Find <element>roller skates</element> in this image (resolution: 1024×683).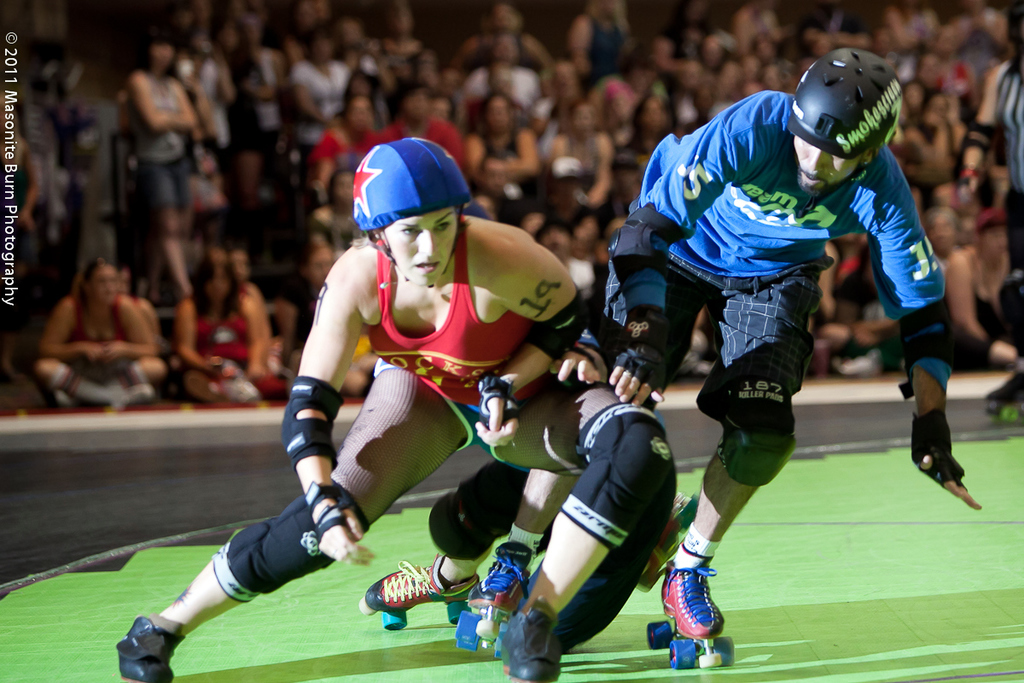
[left=982, top=369, right=1023, bottom=424].
